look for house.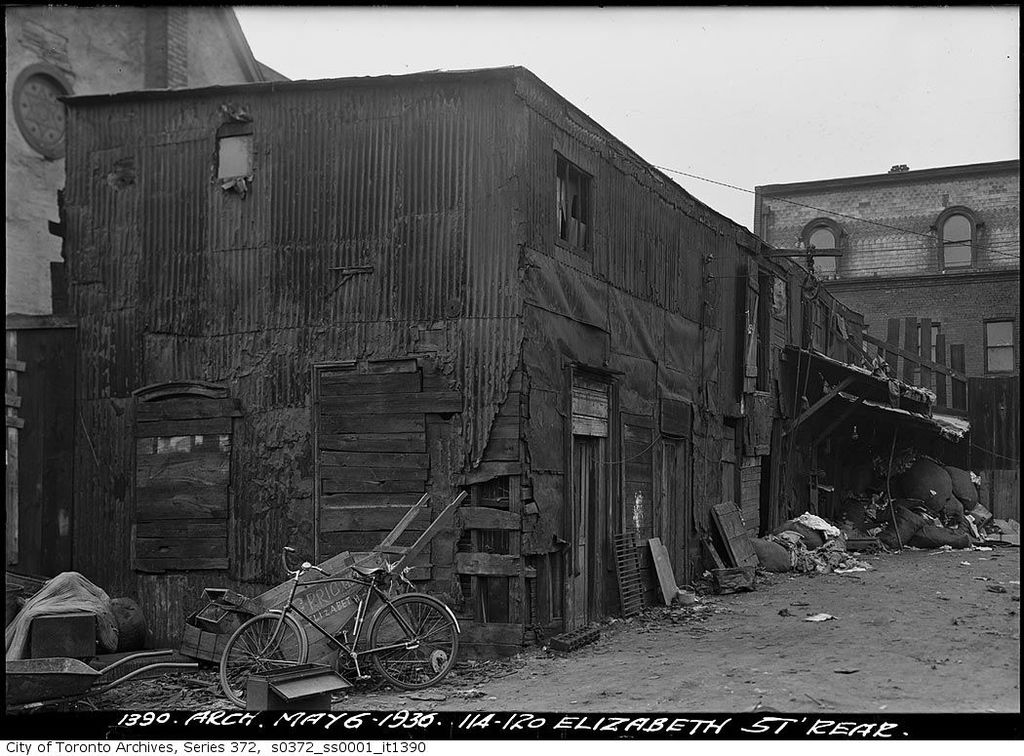
Found: bbox(766, 180, 1019, 528).
